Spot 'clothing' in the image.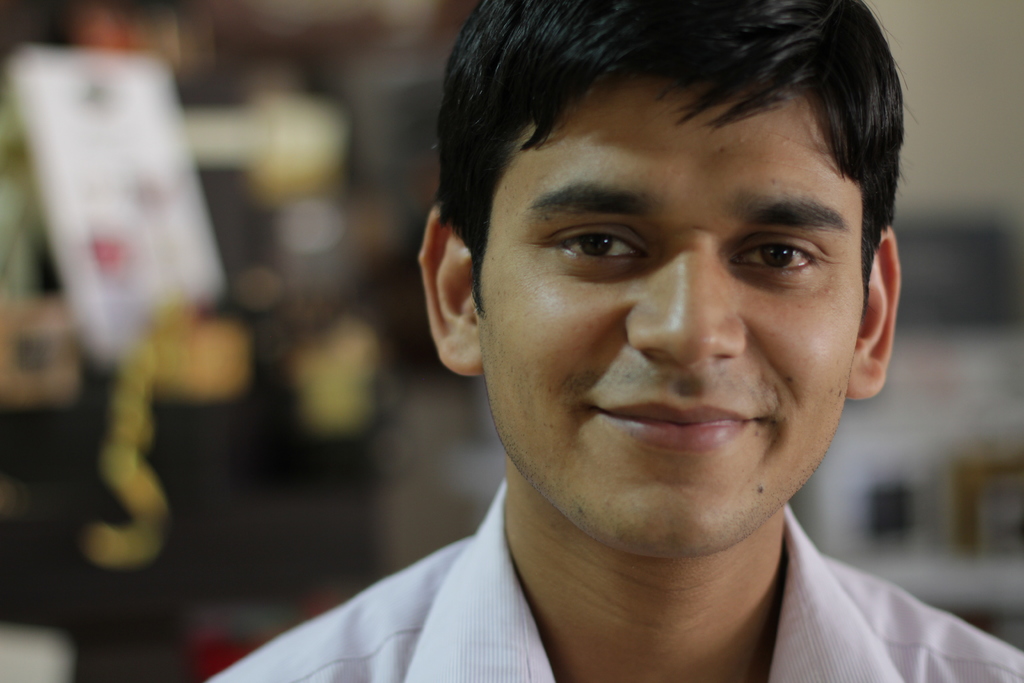
'clothing' found at box=[197, 468, 1022, 682].
